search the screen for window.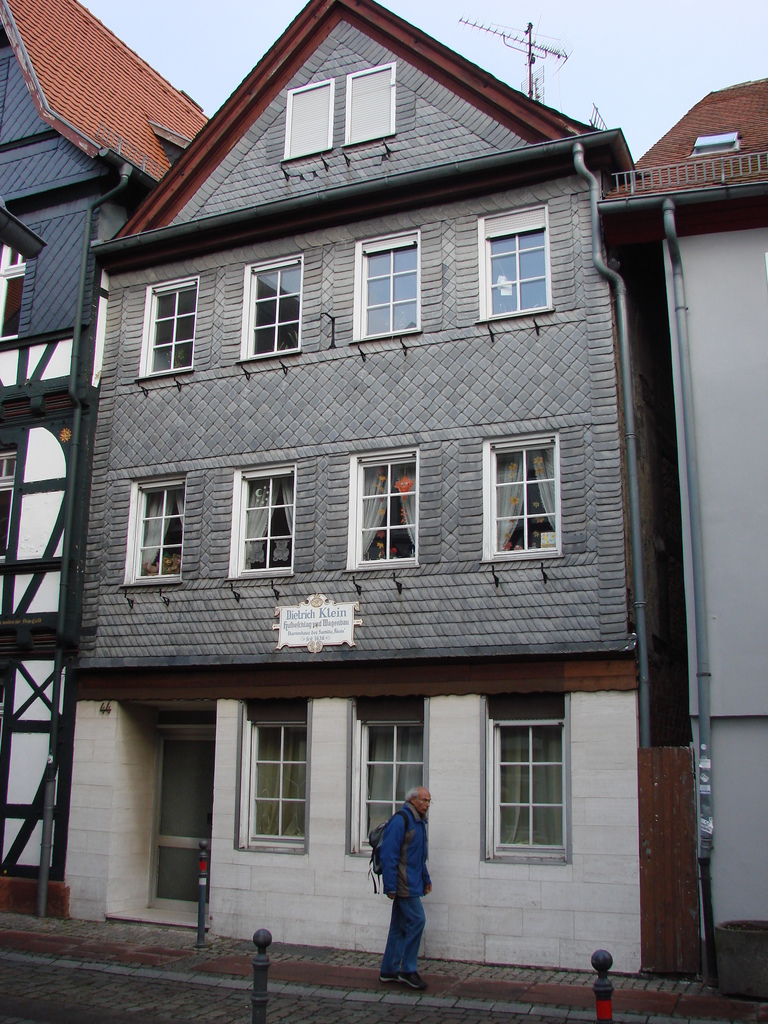
Found at [left=483, top=435, right=557, bottom=555].
